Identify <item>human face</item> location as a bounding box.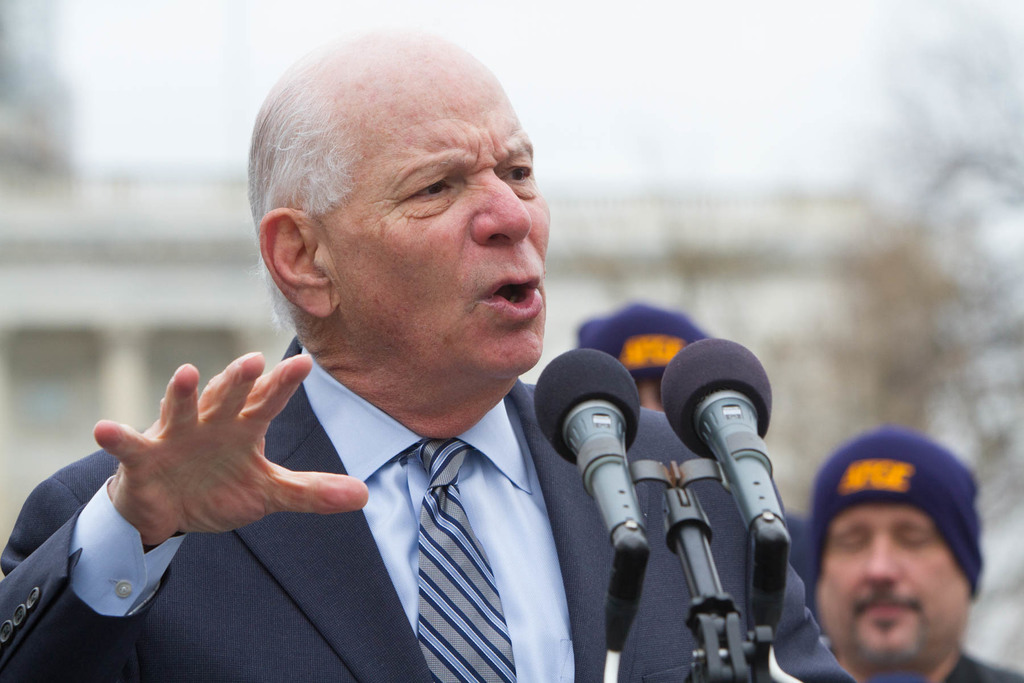
[left=813, top=505, right=970, bottom=682].
